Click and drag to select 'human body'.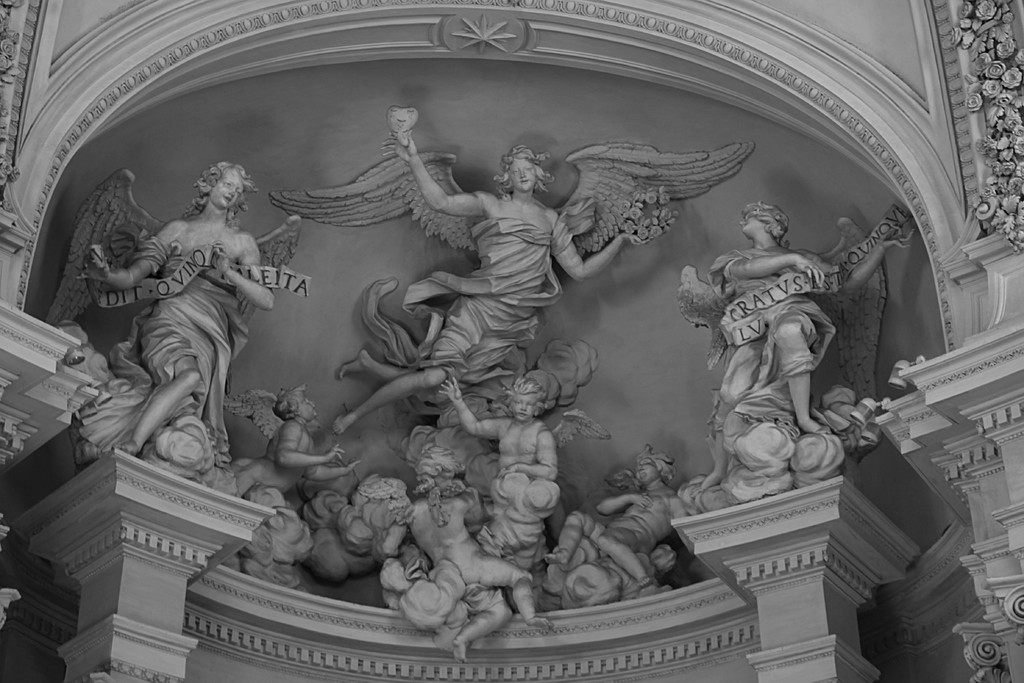
Selection: crop(83, 165, 267, 452).
